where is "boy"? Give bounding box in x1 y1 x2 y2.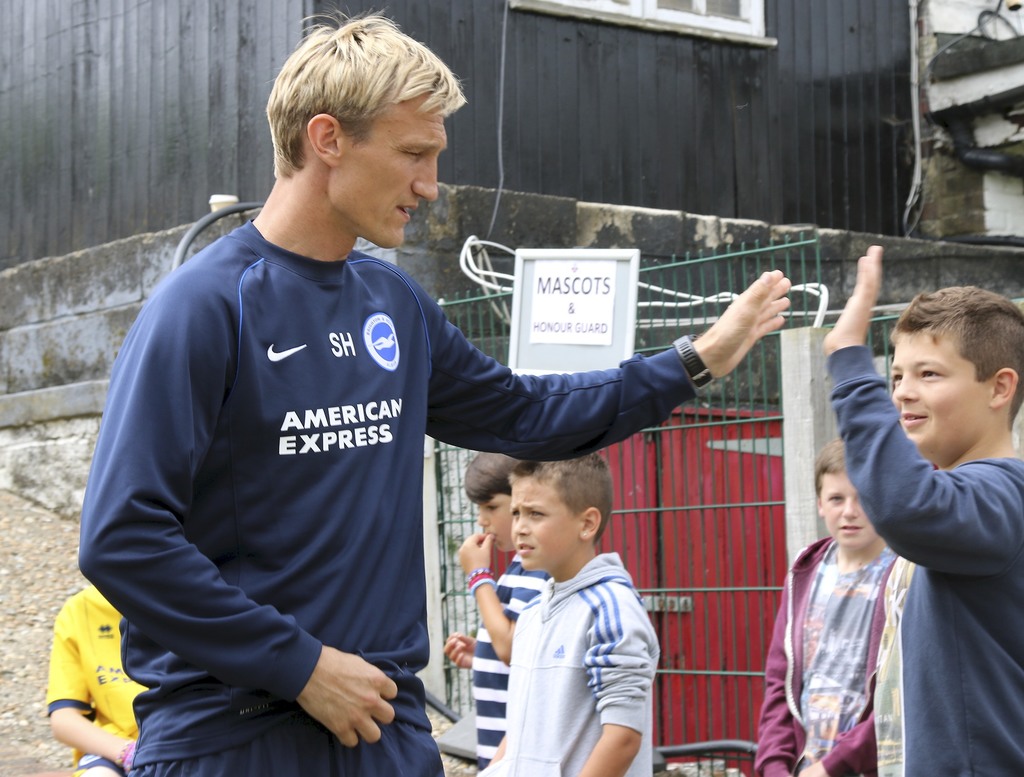
755 431 897 776.
